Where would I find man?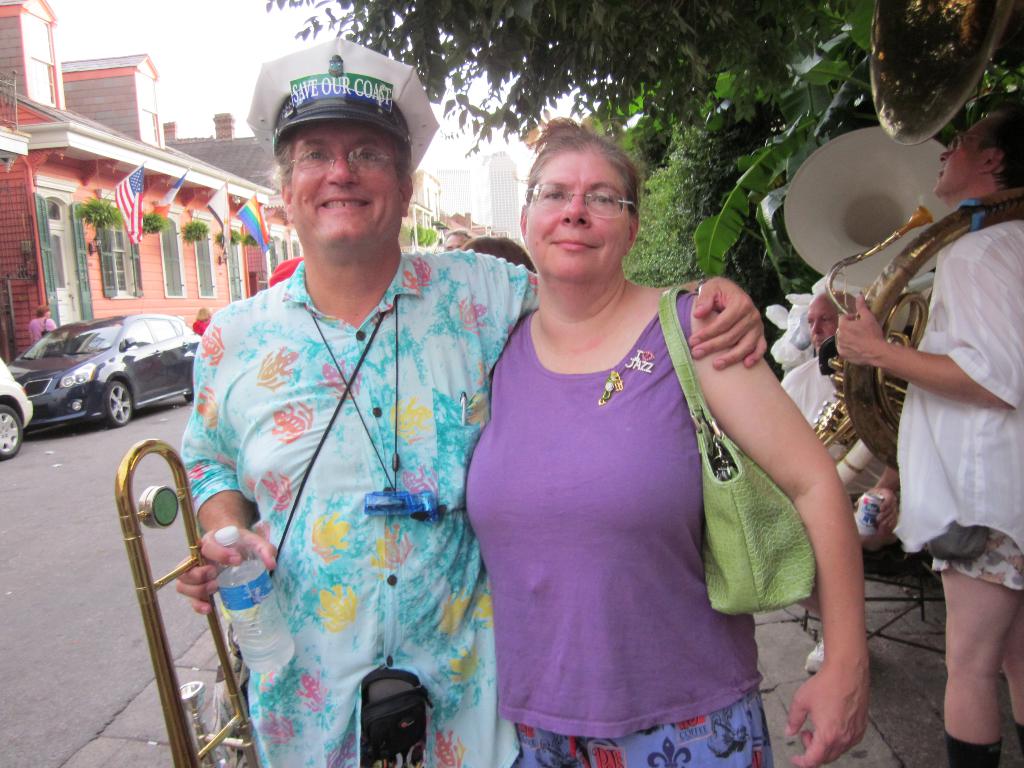
At 835, 105, 1023, 760.
